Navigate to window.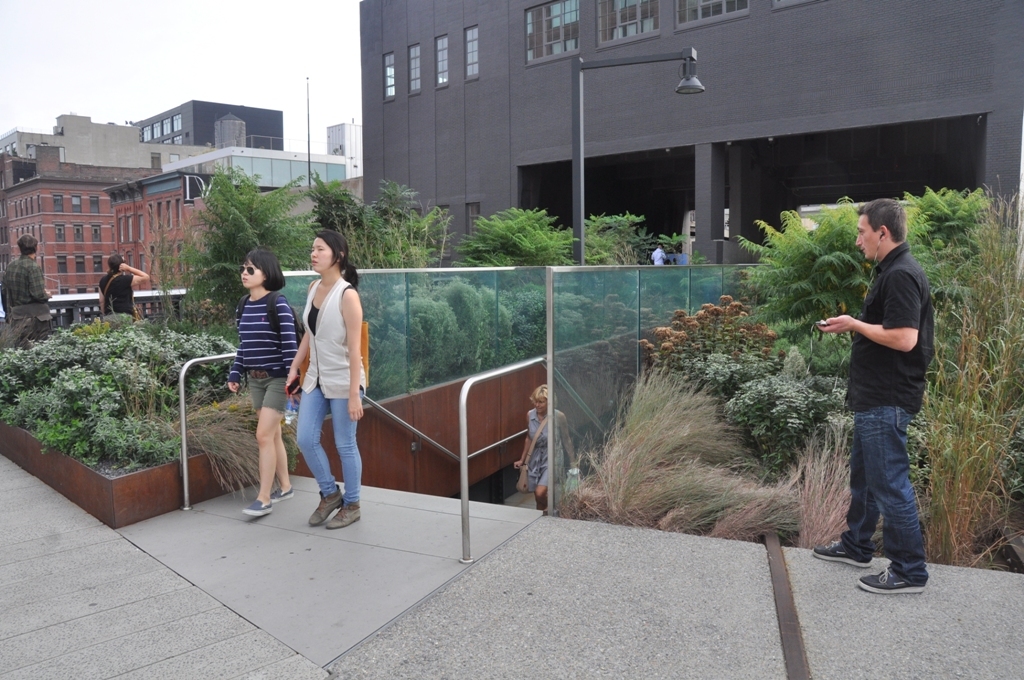
Navigation target: <bbox>384, 49, 398, 101</bbox>.
